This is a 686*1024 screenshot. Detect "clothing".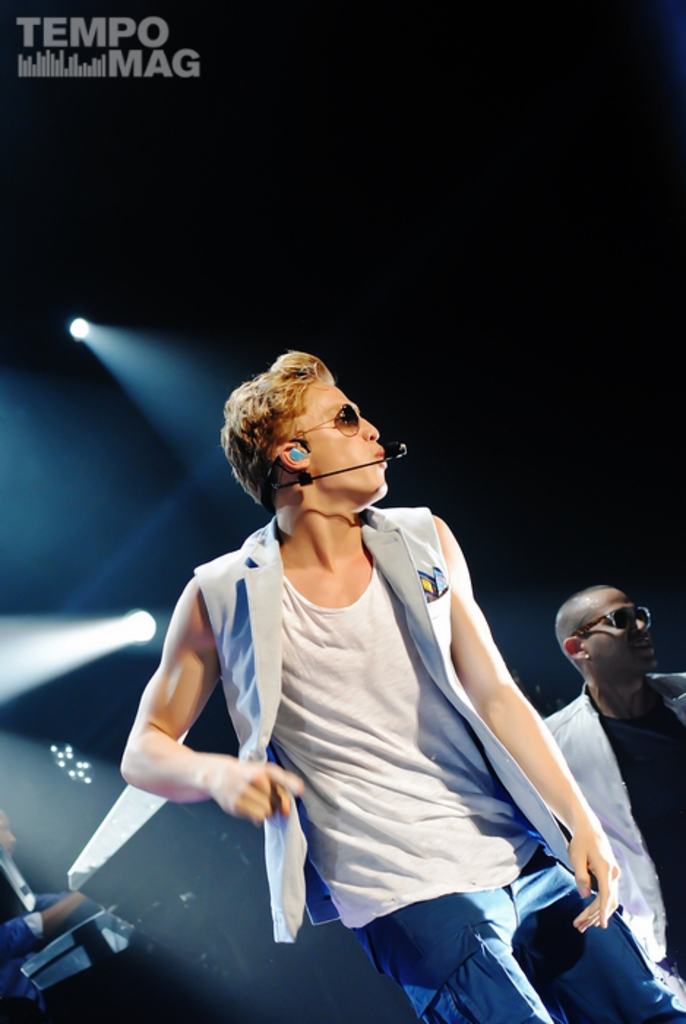
{"x1": 139, "y1": 477, "x2": 484, "y2": 929}.
